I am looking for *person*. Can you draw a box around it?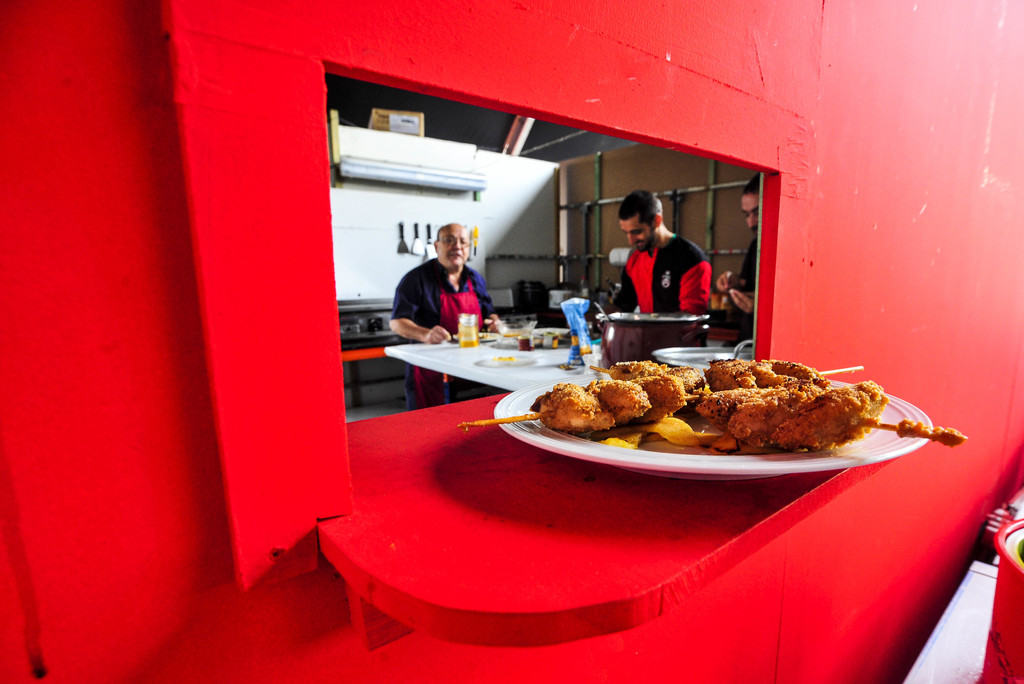
Sure, the bounding box is (380, 221, 501, 404).
